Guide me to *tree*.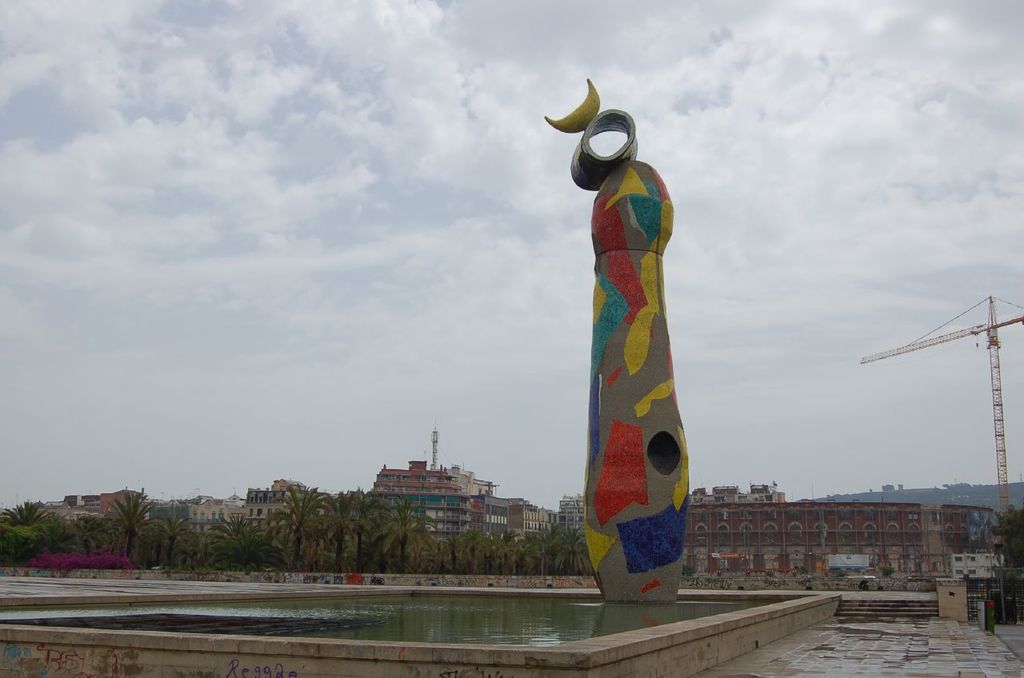
Guidance: {"x1": 518, "y1": 525, "x2": 556, "y2": 575}.
